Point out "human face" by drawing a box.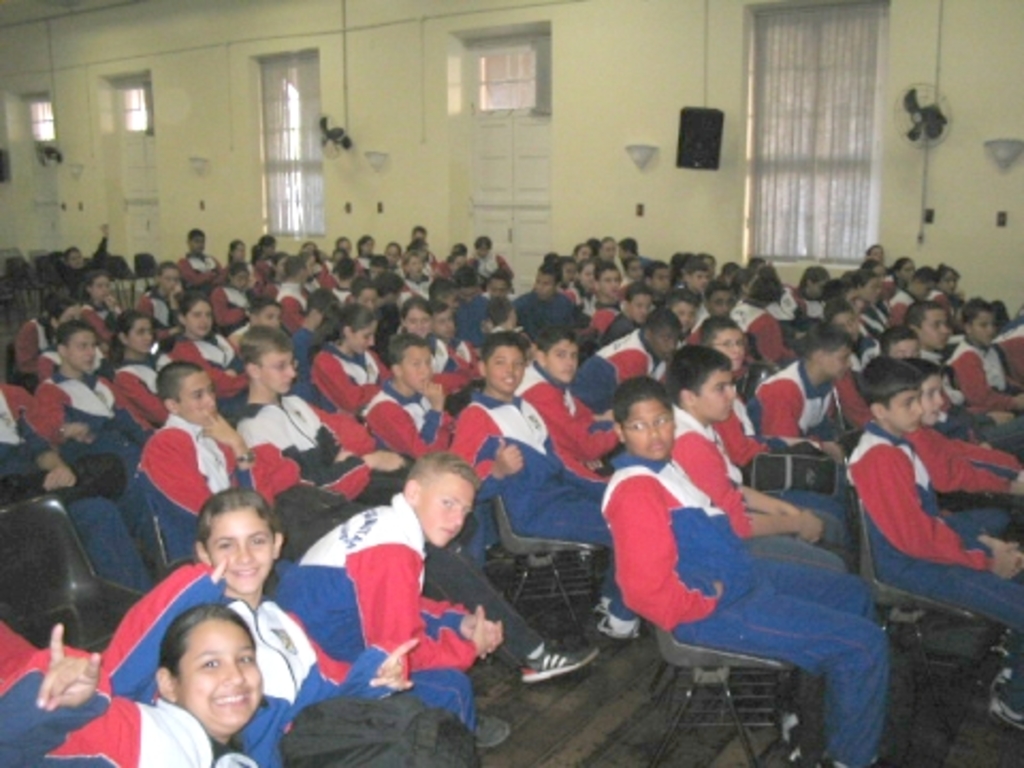
[710, 286, 732, 316].
